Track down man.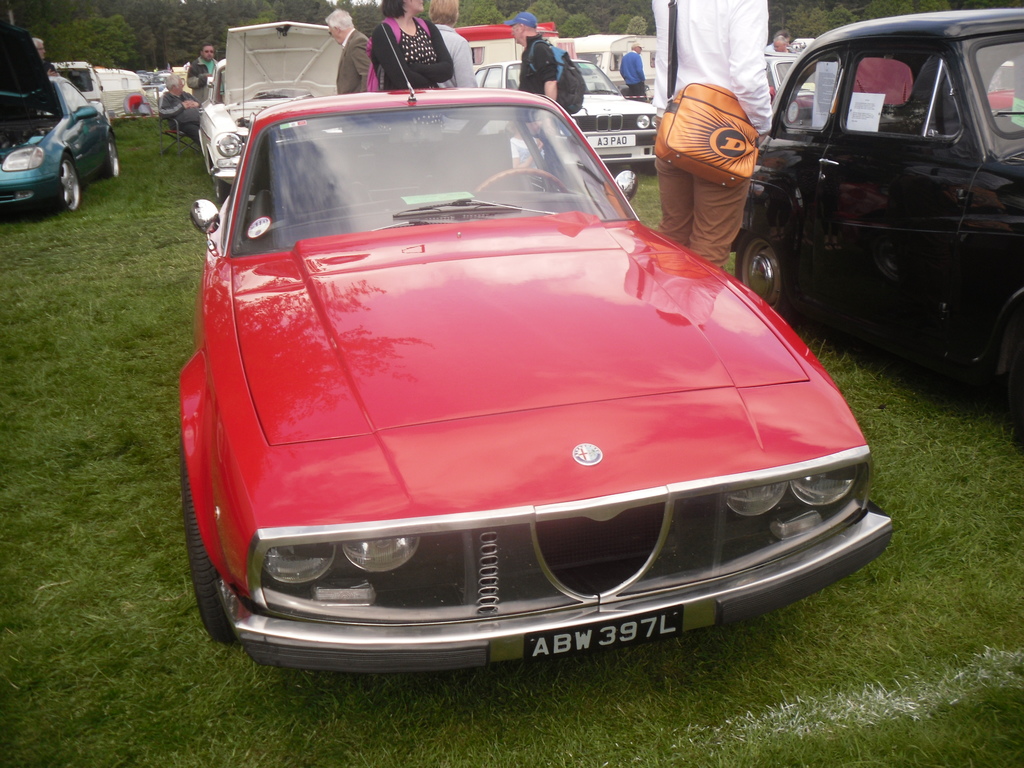
Tracked to <box>619,44,646,95</box>.
